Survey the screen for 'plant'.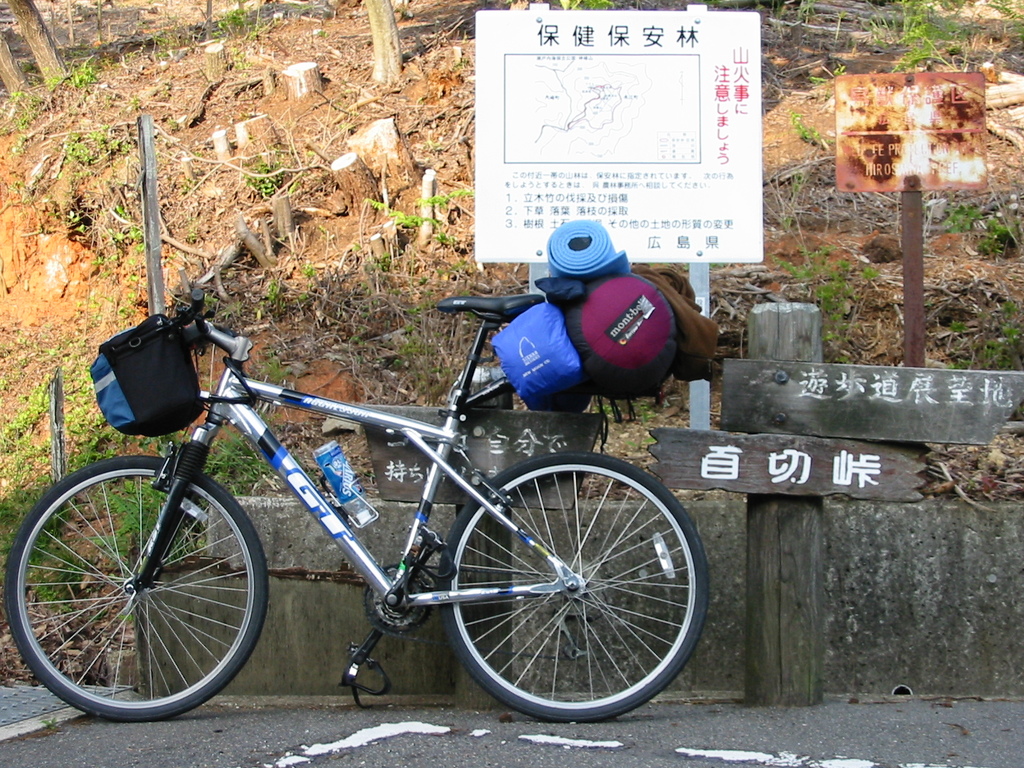
Survey found: <bbox>46, 50, 102, 97</bbox>.
